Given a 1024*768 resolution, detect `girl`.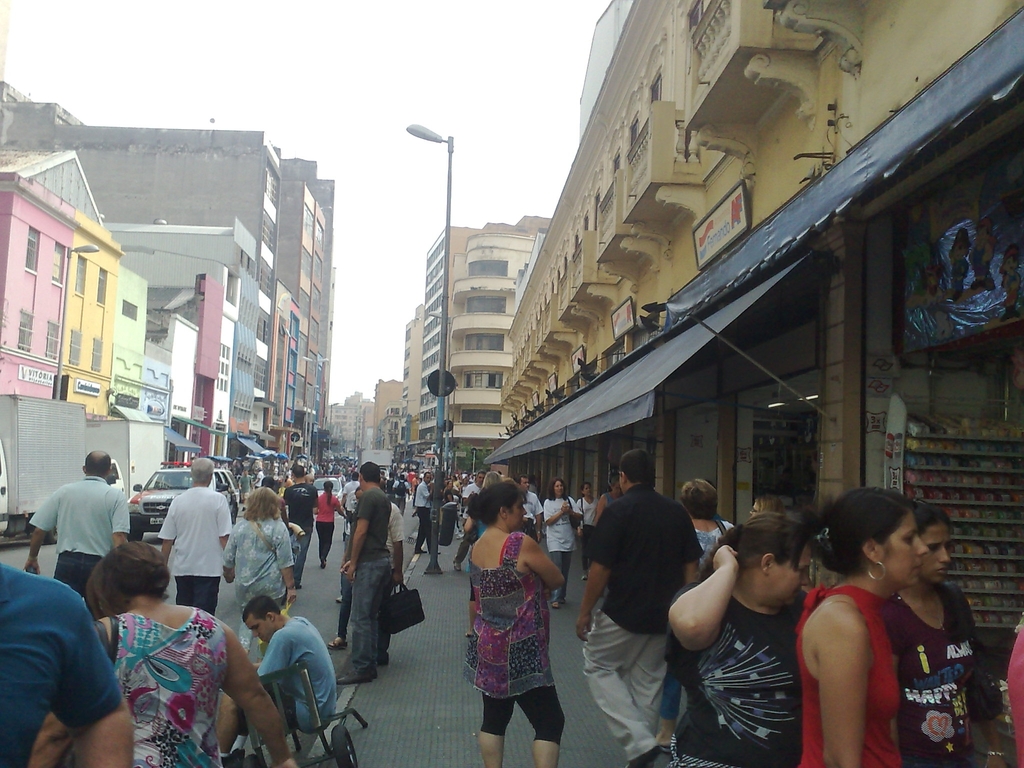
detection(788, 487, 927, 767).
